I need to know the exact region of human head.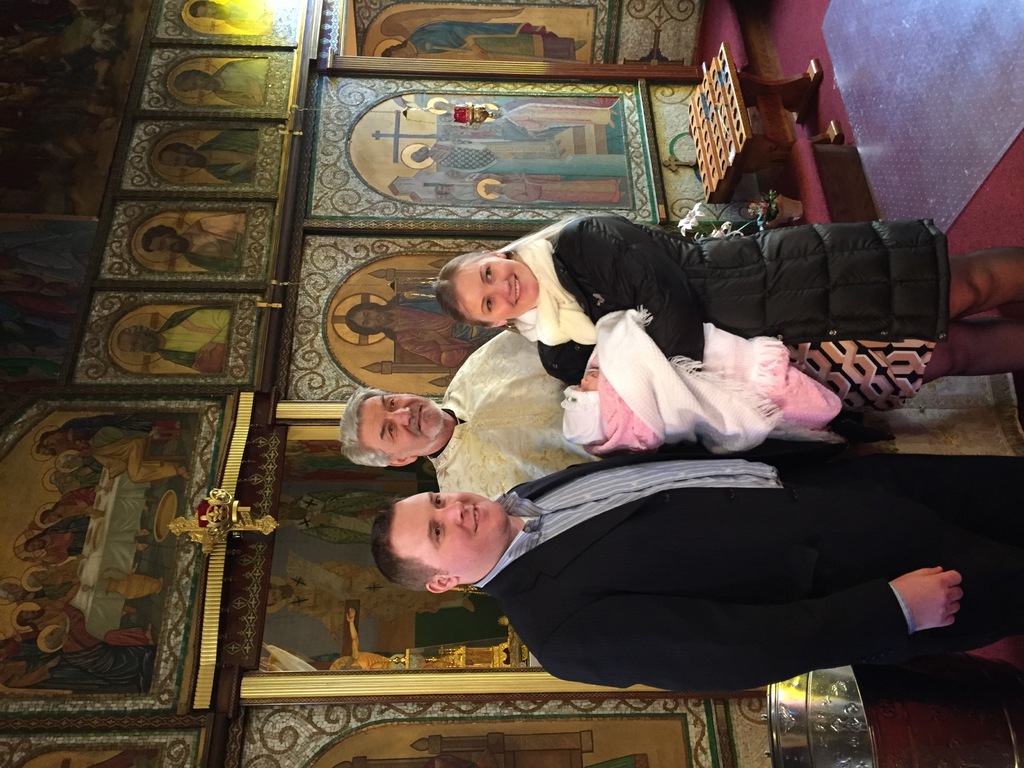
Region: [x1=161, y1=140, x2=209, y2=173].
